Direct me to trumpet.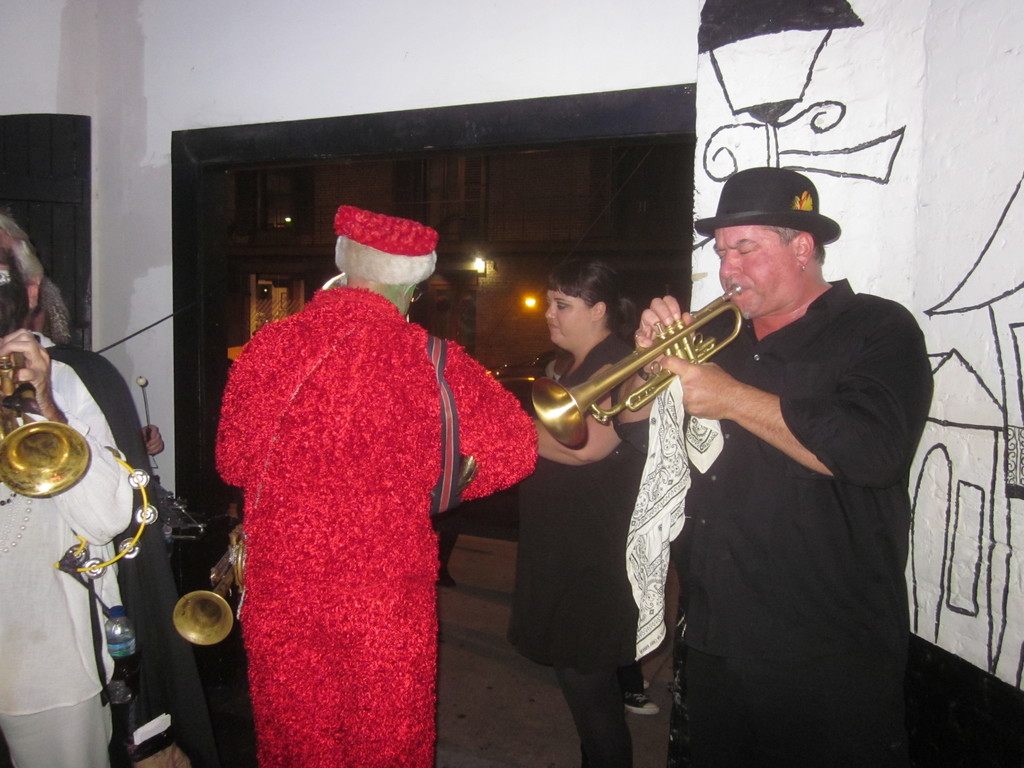
Direction: {"left": 173, "top": 524, "right": 241, "bottom": 646}.
